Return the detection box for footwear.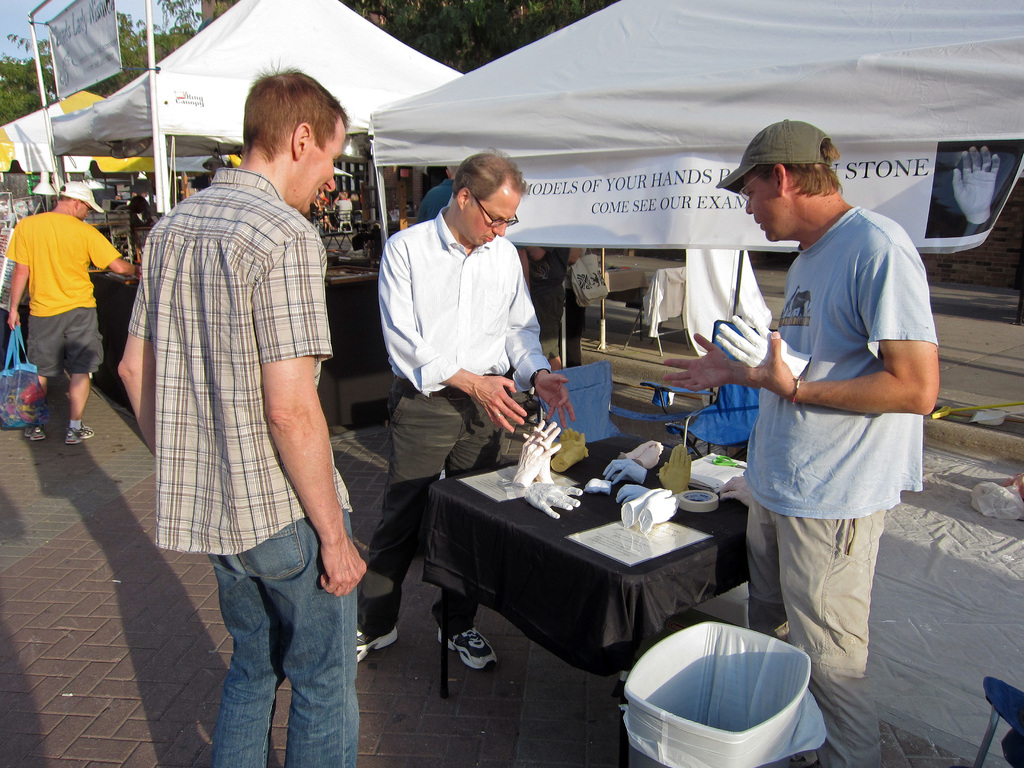
[x1=356, y1=625, x2=402, y2=661].
